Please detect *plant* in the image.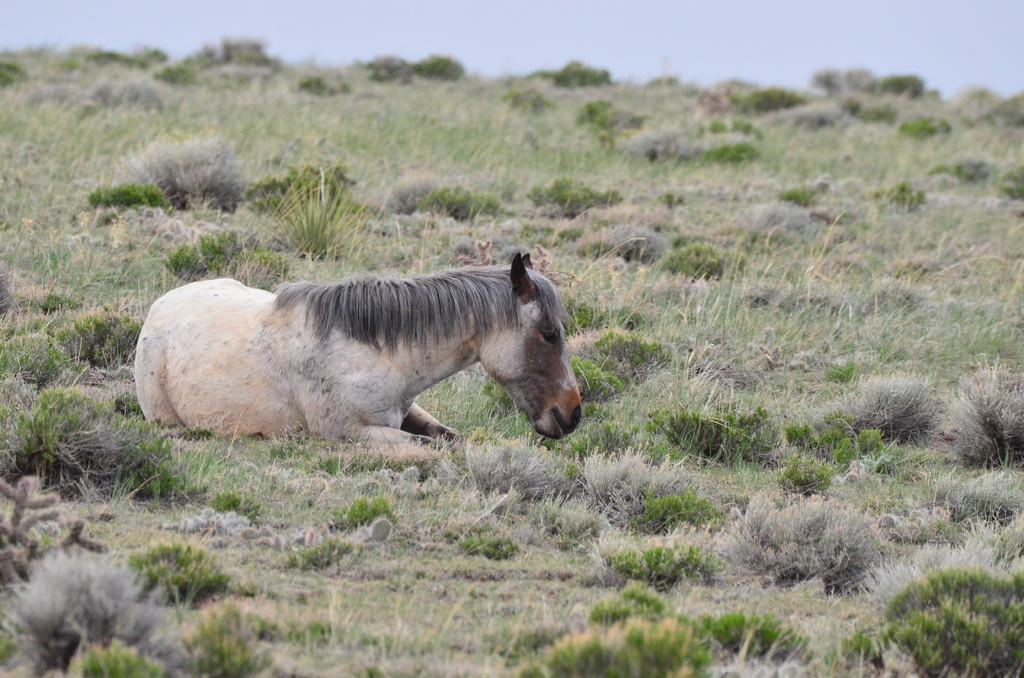
[left=851, top=368, right=938, bottom=441].
